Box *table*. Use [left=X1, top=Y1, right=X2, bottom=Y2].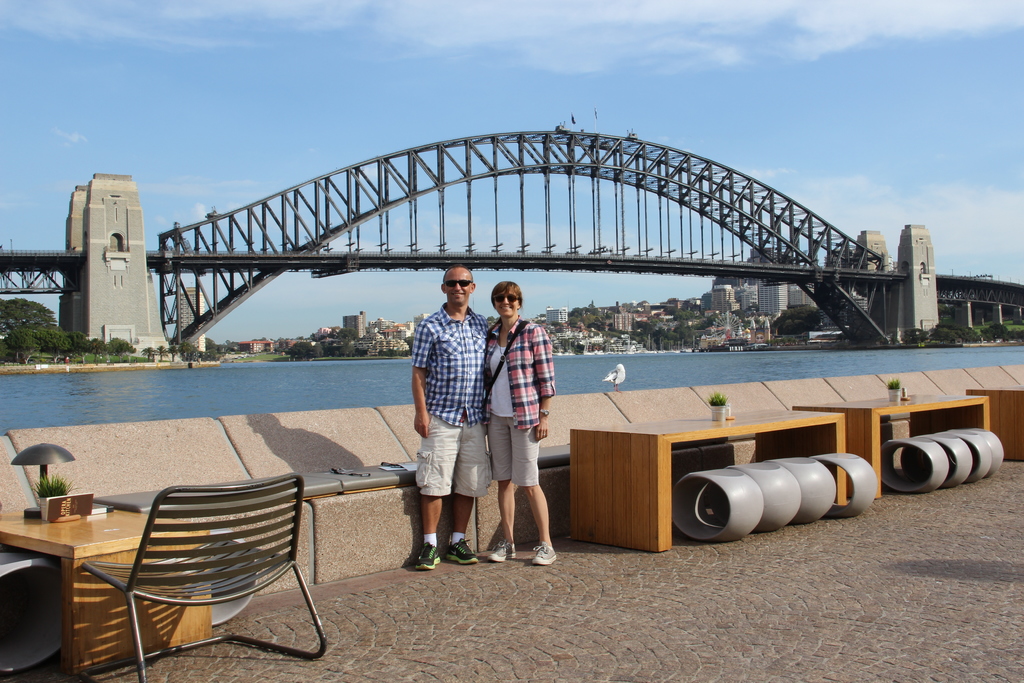
[left=566, top=411, right=850, bottom=555].
